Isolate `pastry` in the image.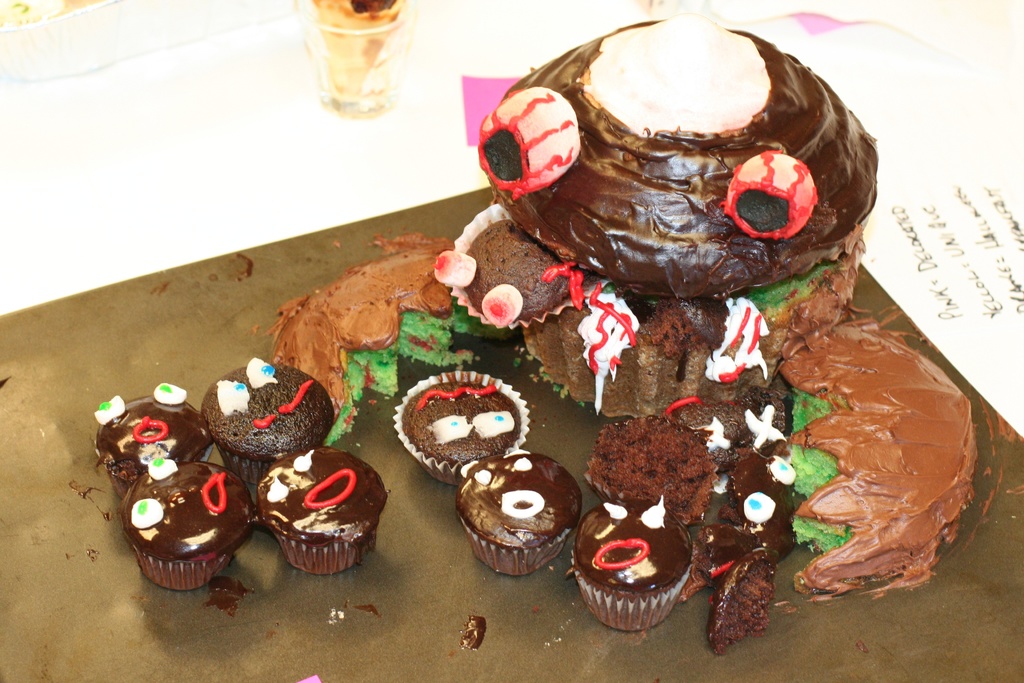
Isolated region: {"x1": 255, "y1": 443, "x2": 388, "y2": 574}.
